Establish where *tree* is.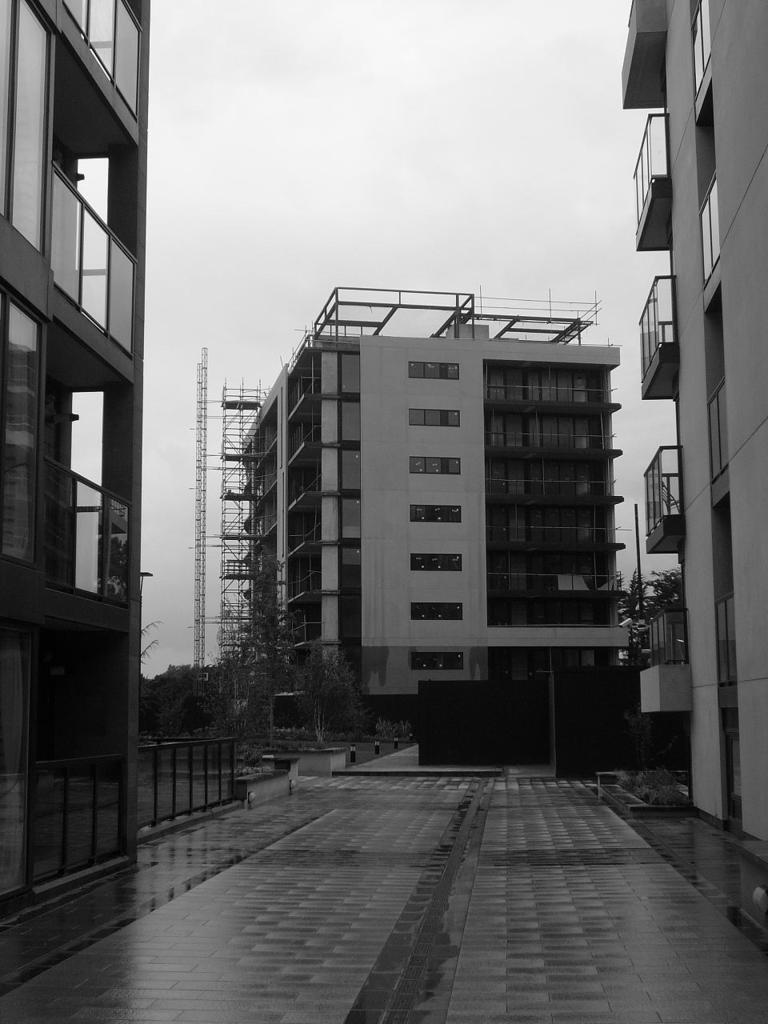
Established at bbox=(300, 643, 370, 746).
